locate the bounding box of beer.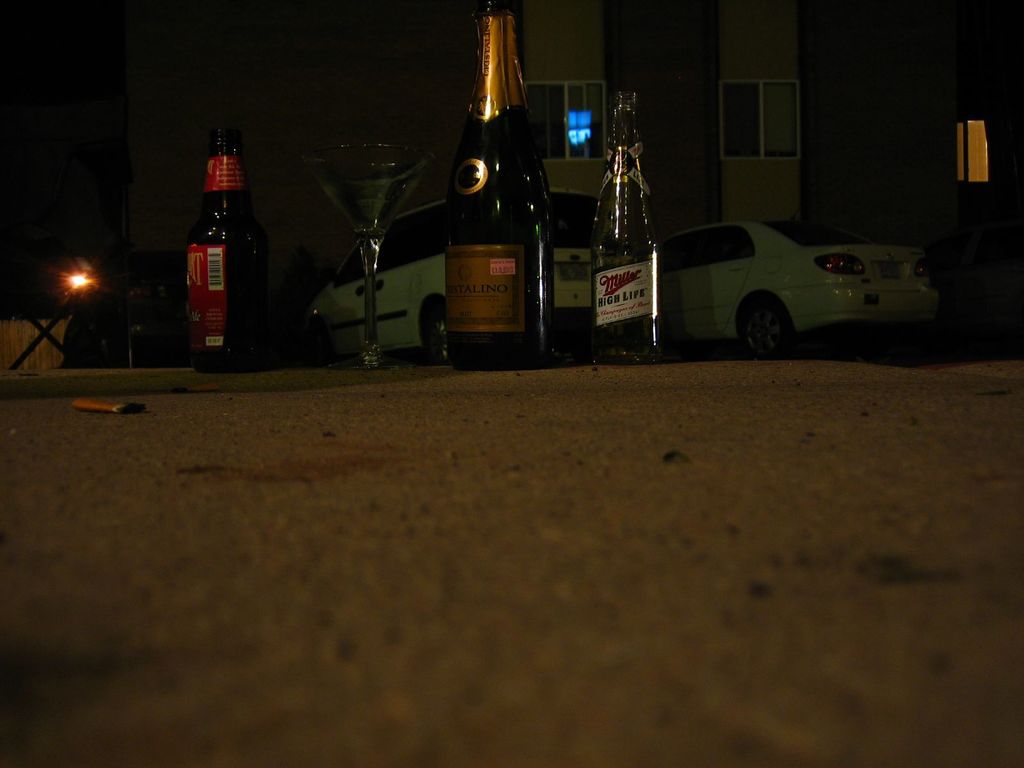
Bounding box: <box>586,83,668,358</box>.
